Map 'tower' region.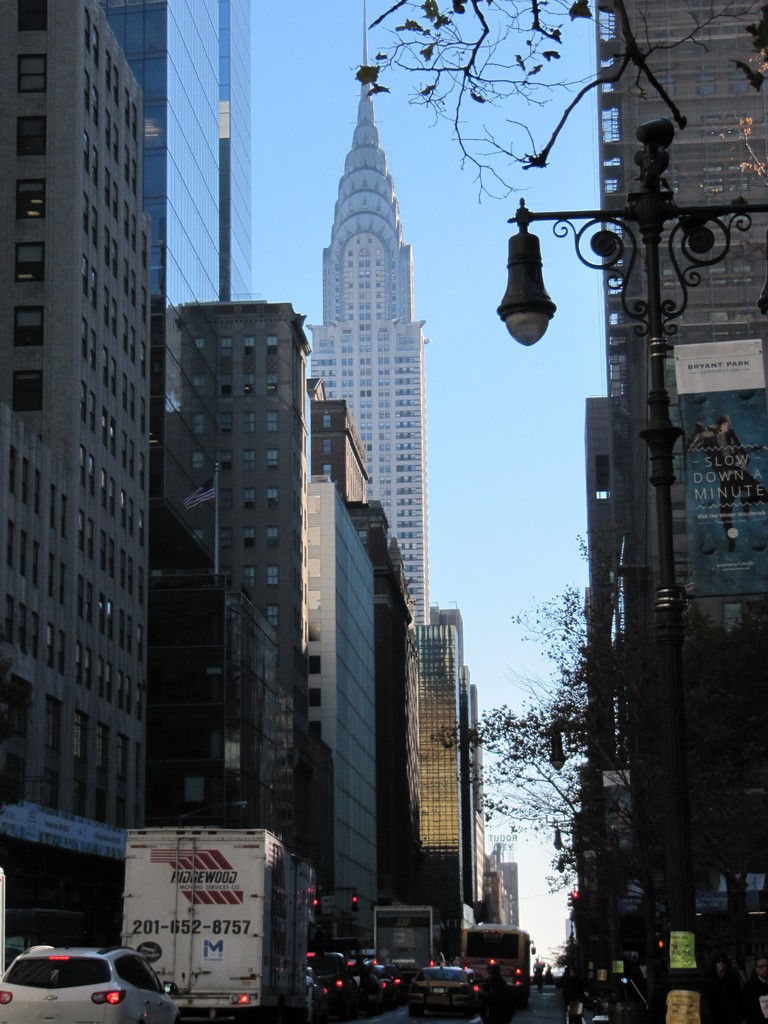
Mapped to crop(298, 474, 383, 948).
